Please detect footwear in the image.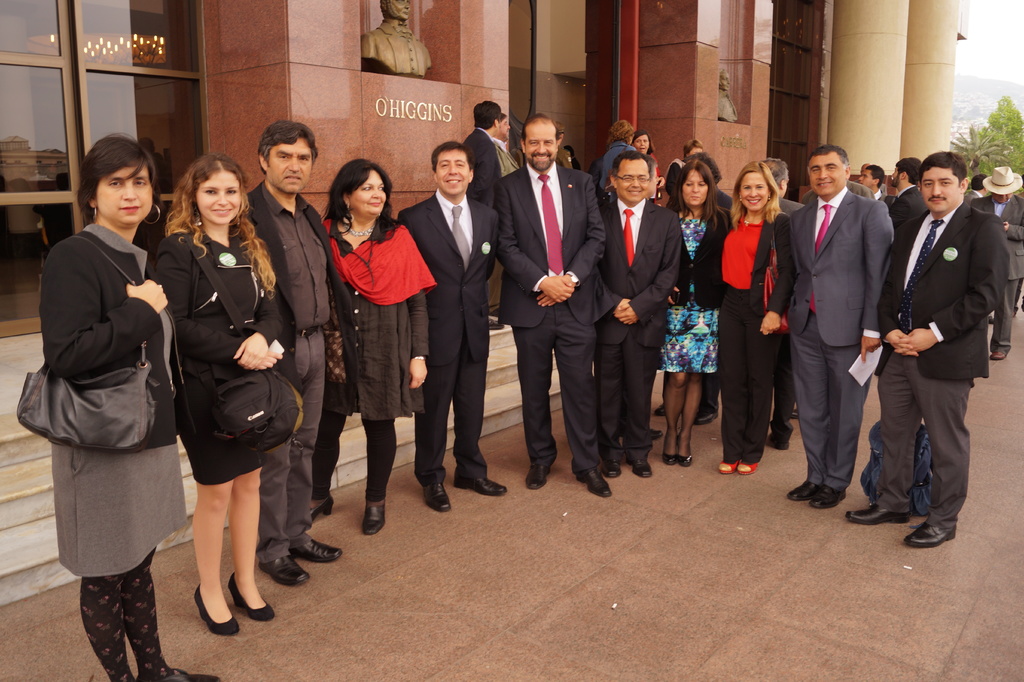
bbox=(671, 454, 694, 469).
